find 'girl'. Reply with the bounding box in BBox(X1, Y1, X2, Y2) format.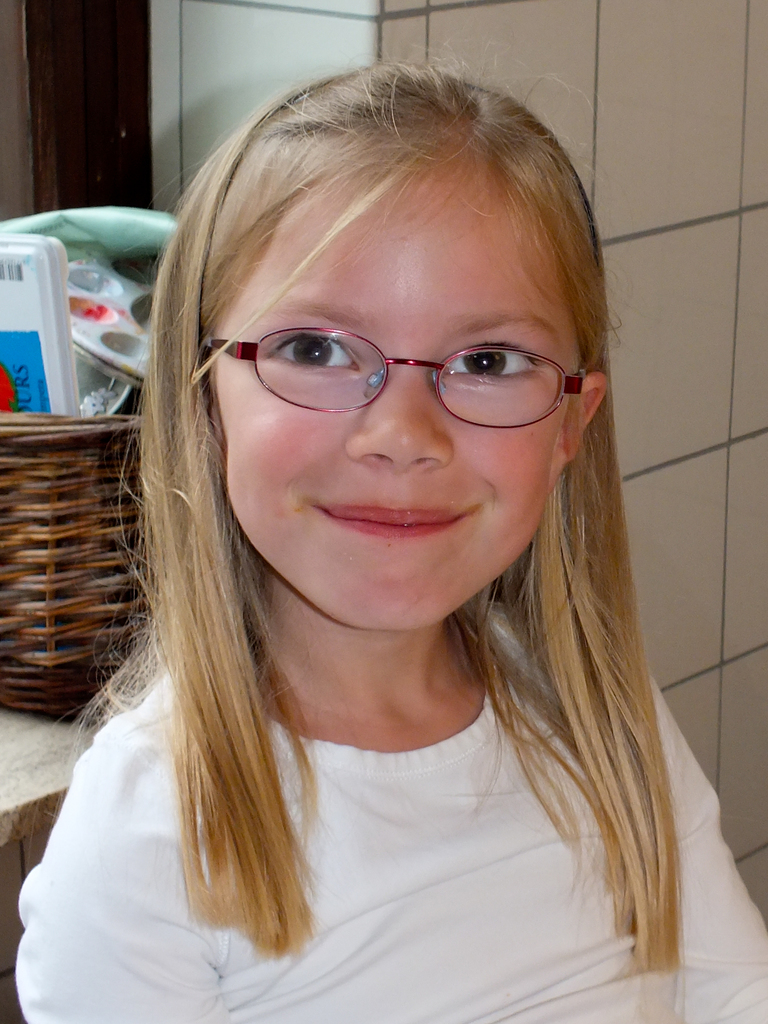
BBox(13, 46, 765, 1023).
